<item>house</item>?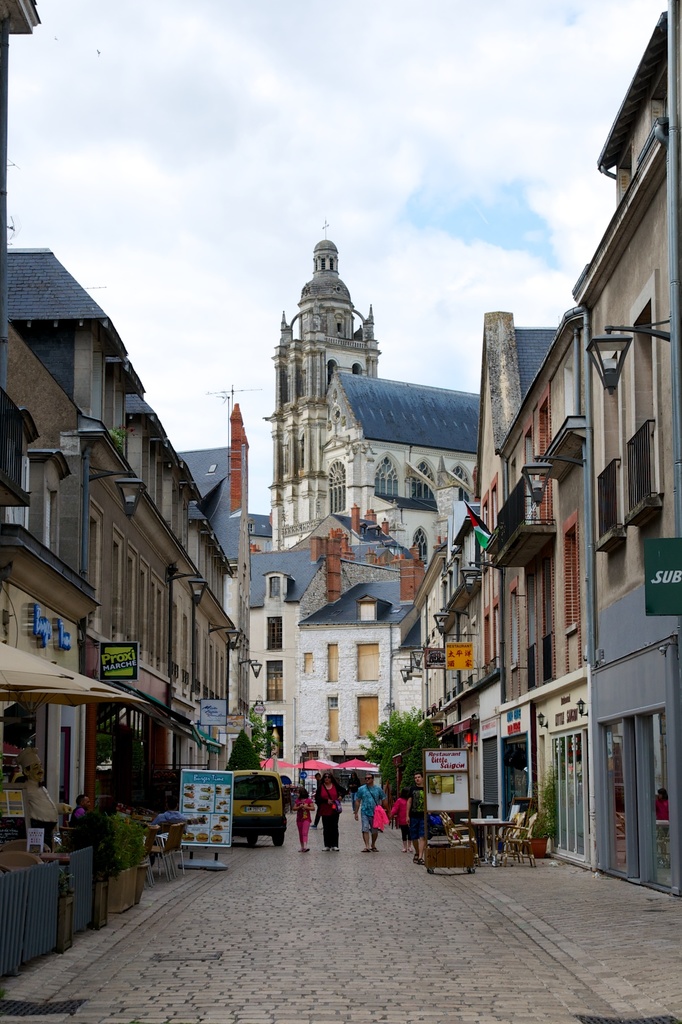
[left=490, top=6, right=681, bottom=906]
